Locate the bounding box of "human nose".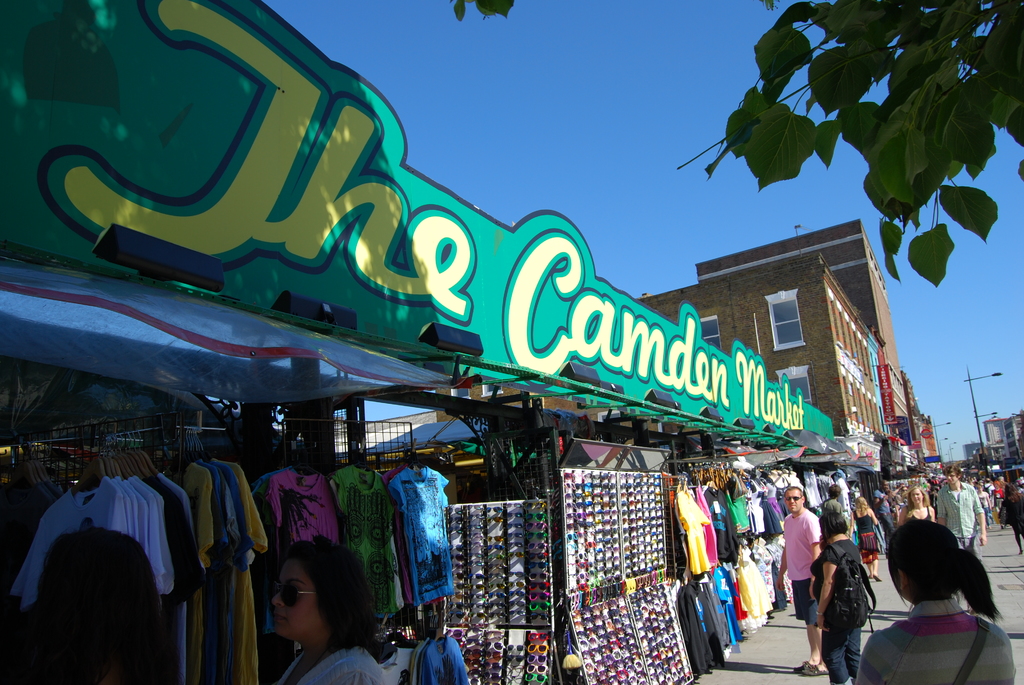
Bounding box: box=[913, 494, 917, 498].
